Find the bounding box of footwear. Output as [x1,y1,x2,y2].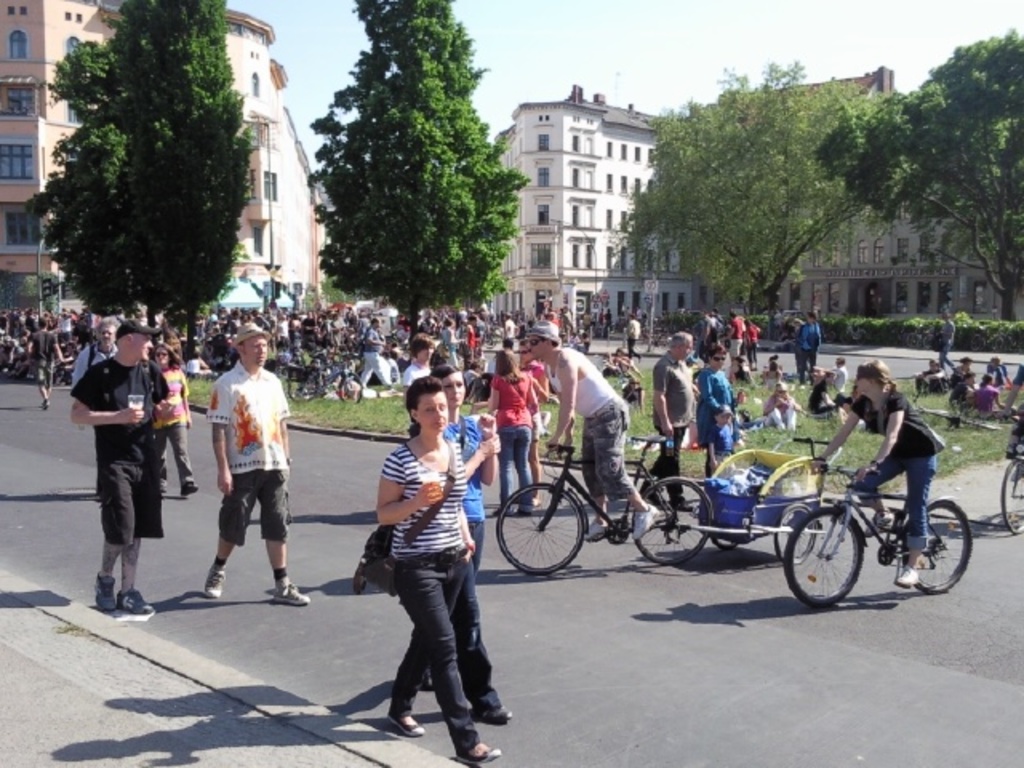
[486,506,506,517].
